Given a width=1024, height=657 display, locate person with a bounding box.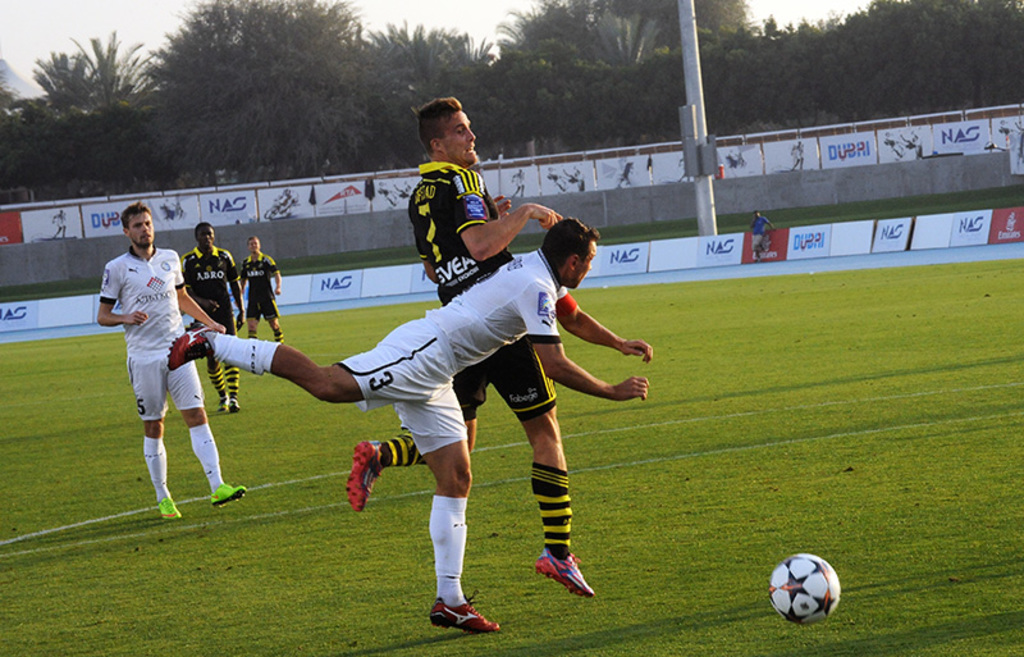
Located: 507 166 525 196.
